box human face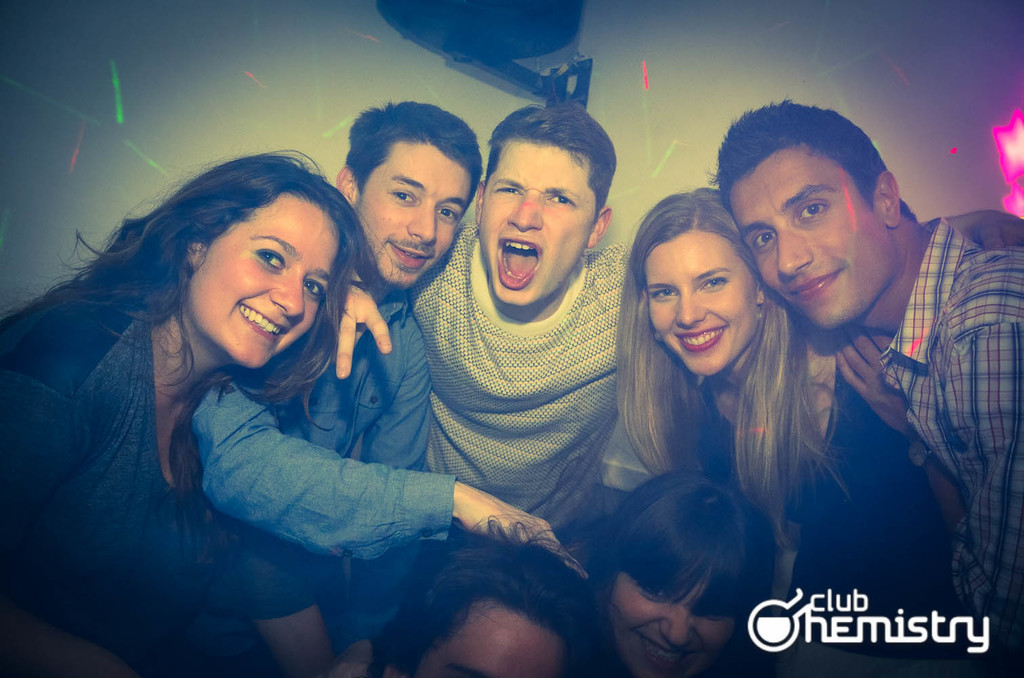
(399,593,573,677)
